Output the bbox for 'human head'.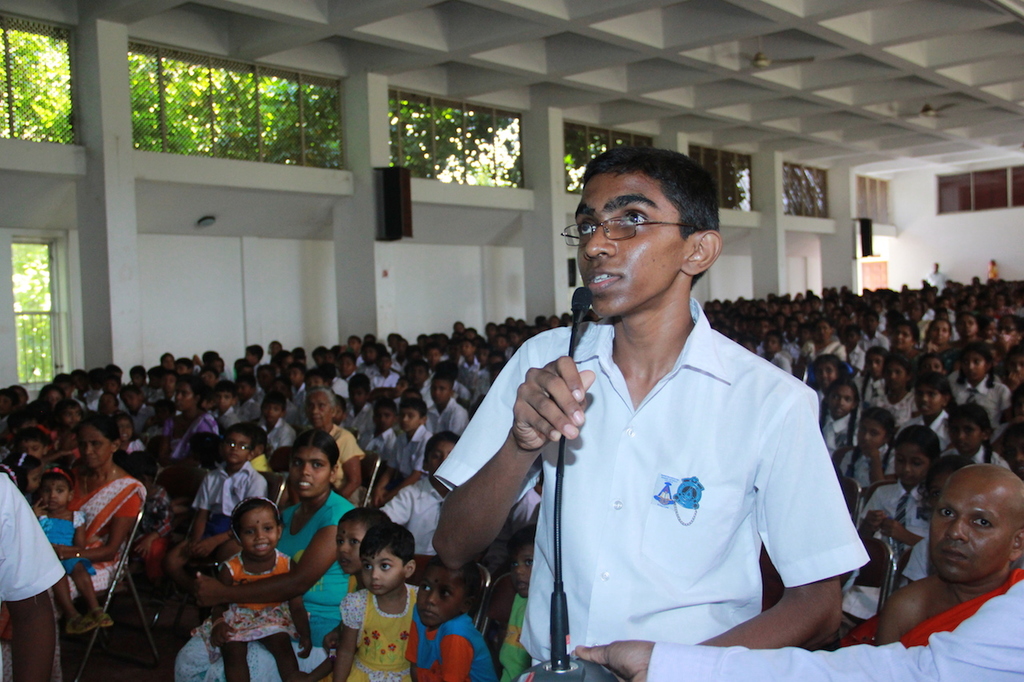
rect(464, 327, 478, 335).
